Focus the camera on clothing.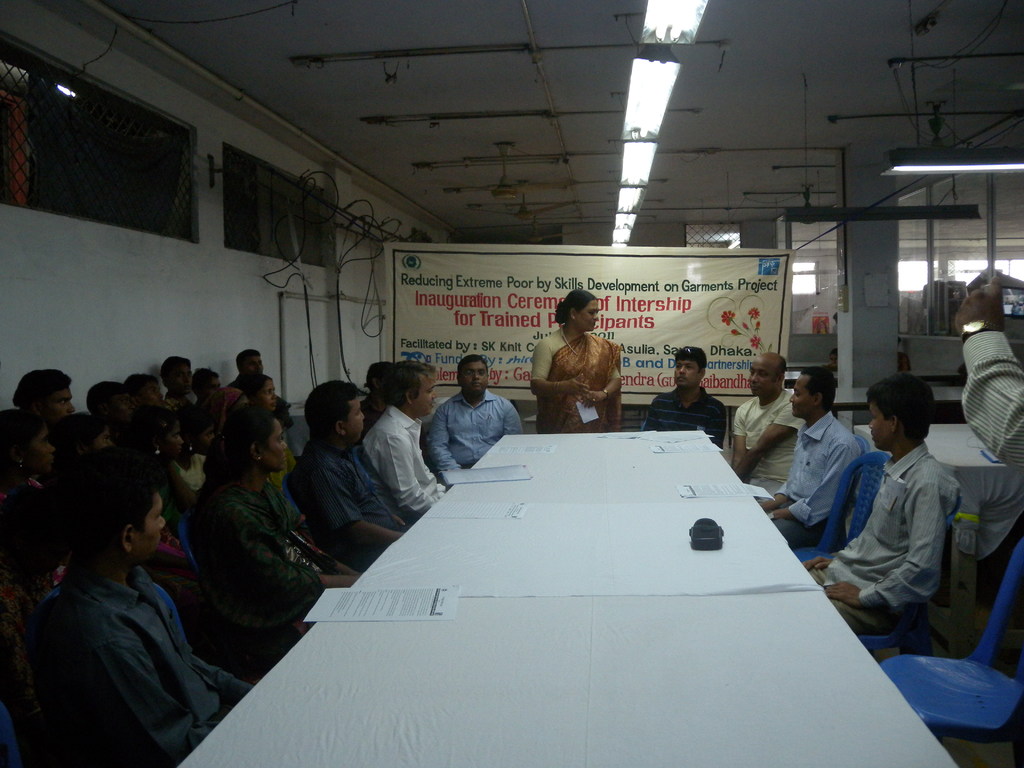
Focus region: 282/435/422/549.
